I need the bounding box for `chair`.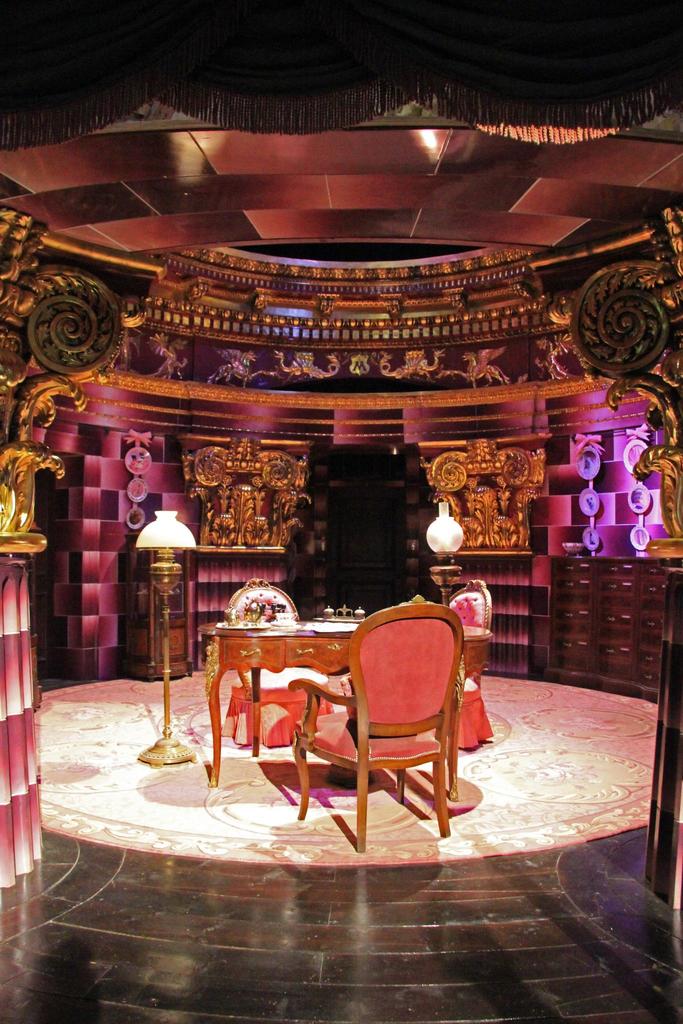
Here it is: (321, 582, 476, 851).
